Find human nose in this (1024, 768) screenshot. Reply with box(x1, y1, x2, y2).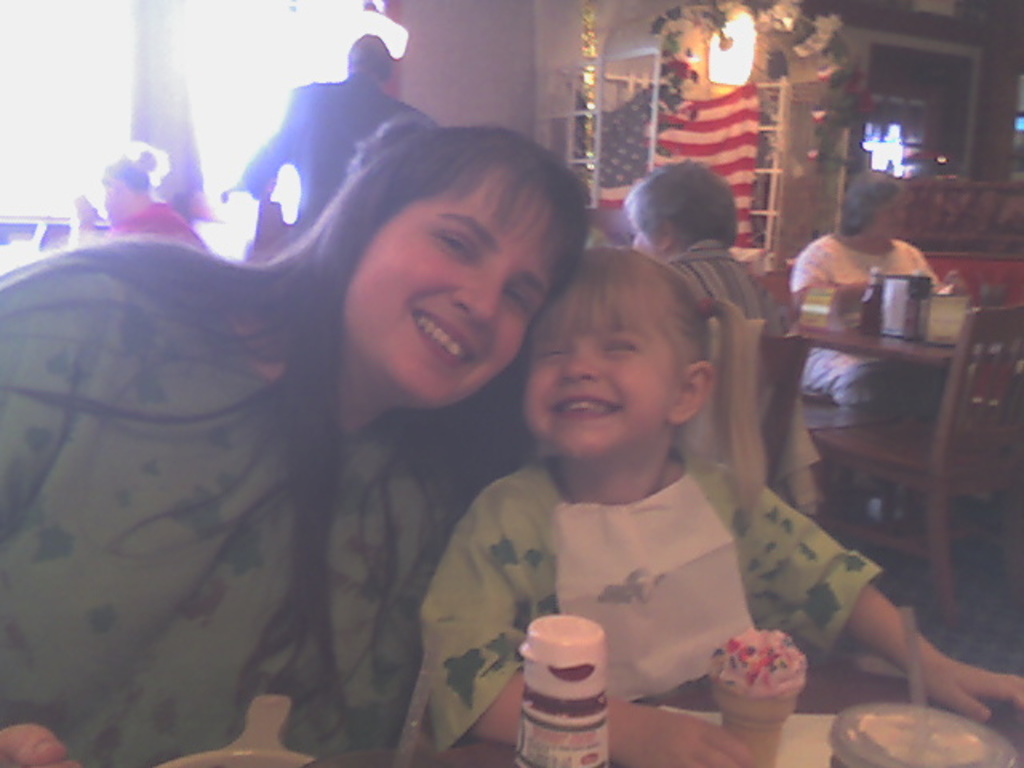
box(453, 264, 517, 320).
